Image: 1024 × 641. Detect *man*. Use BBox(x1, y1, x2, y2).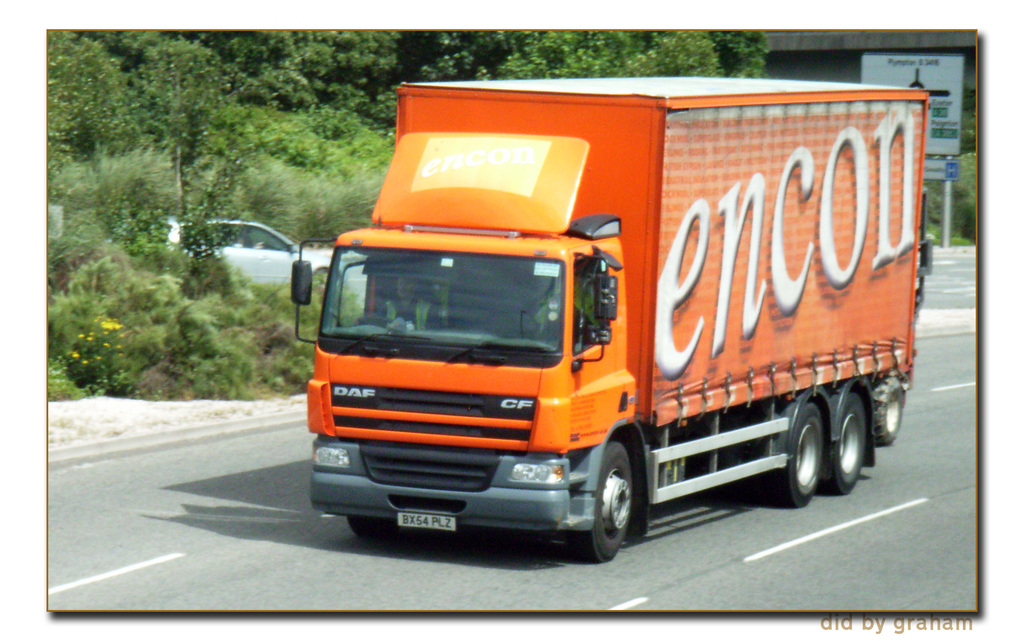
BBox(372, 269, 439, 330).
